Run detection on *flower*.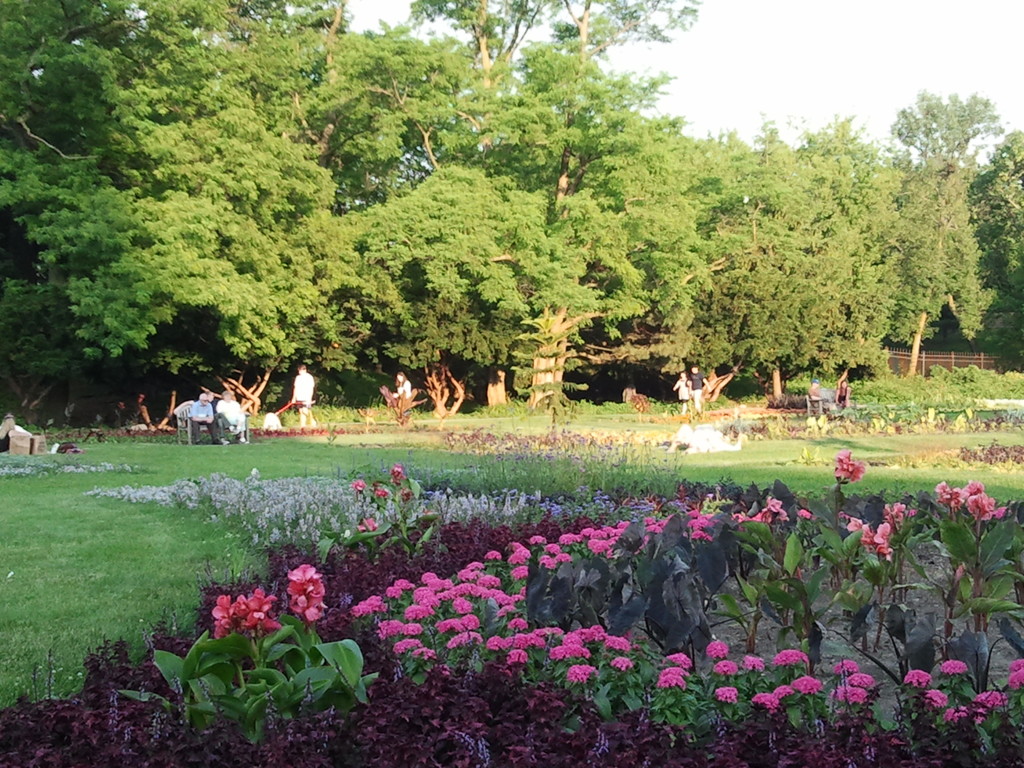
Result: x1=660 y1=664 x2=689 y2=694.
